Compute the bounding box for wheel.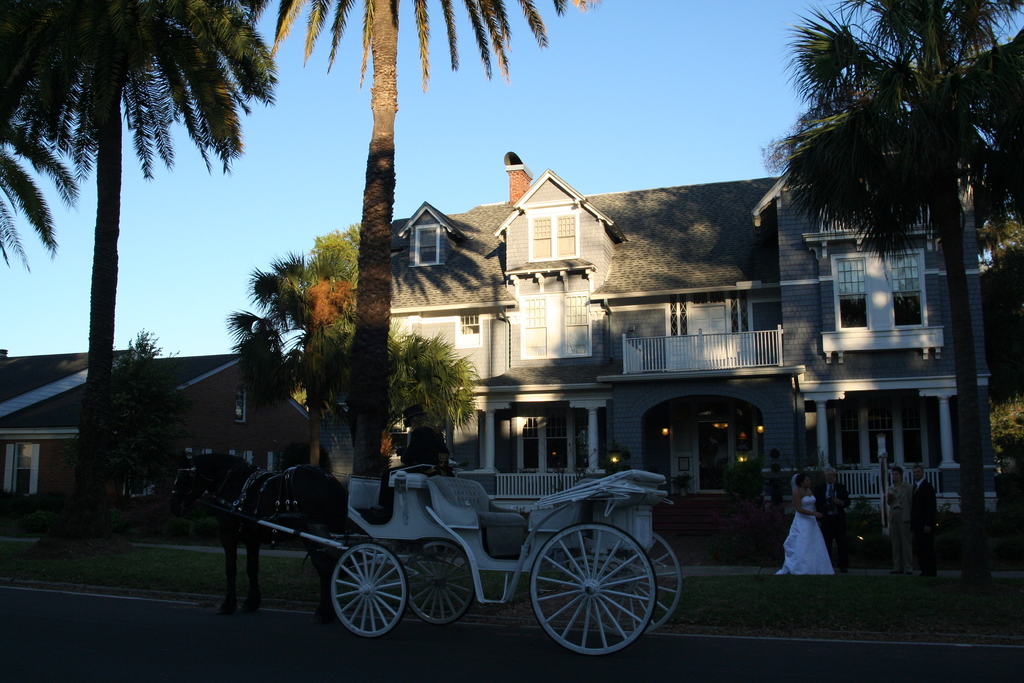
left=406, top=536, right=477, bottom=630.
